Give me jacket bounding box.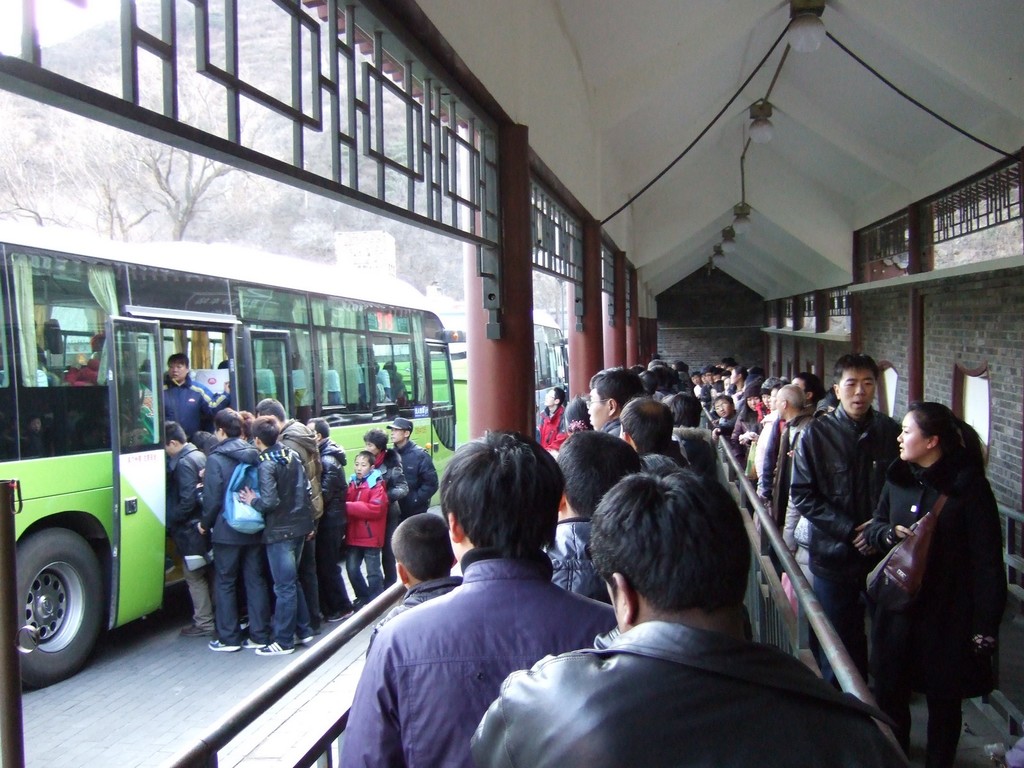
790:406:887:557.
